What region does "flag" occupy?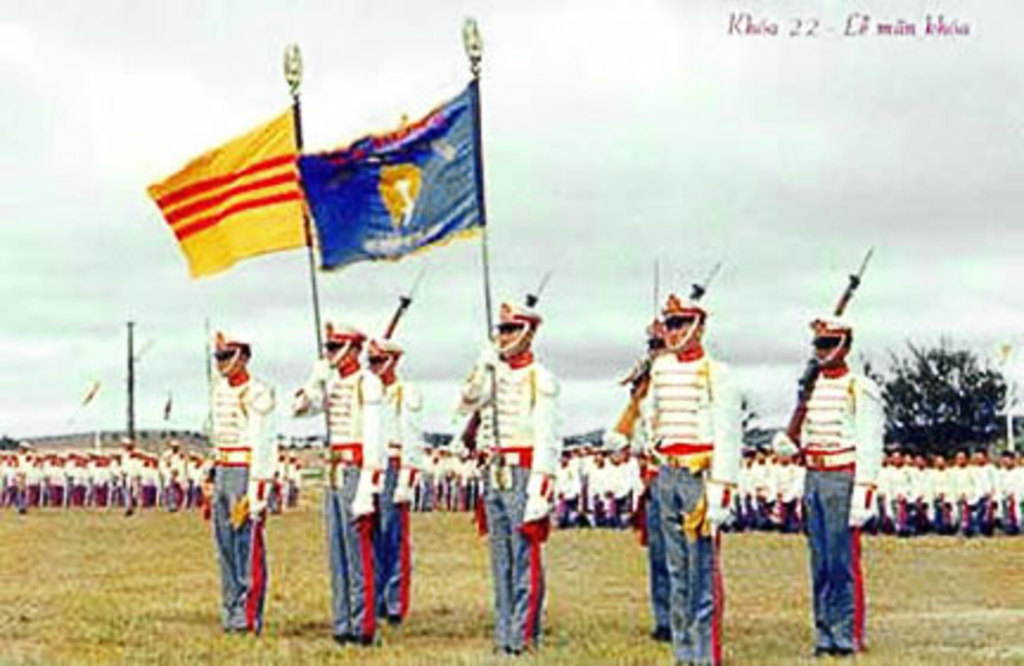
616 389 642 441.
